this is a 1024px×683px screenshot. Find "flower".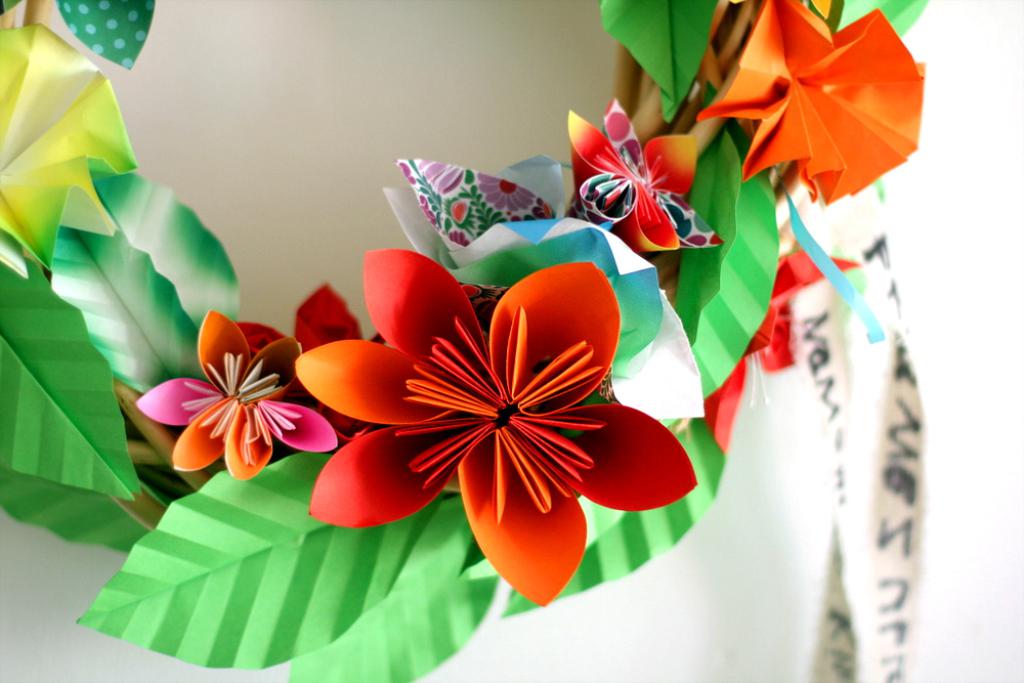
Bounding box: bbox(702, 0, 928, 207).
